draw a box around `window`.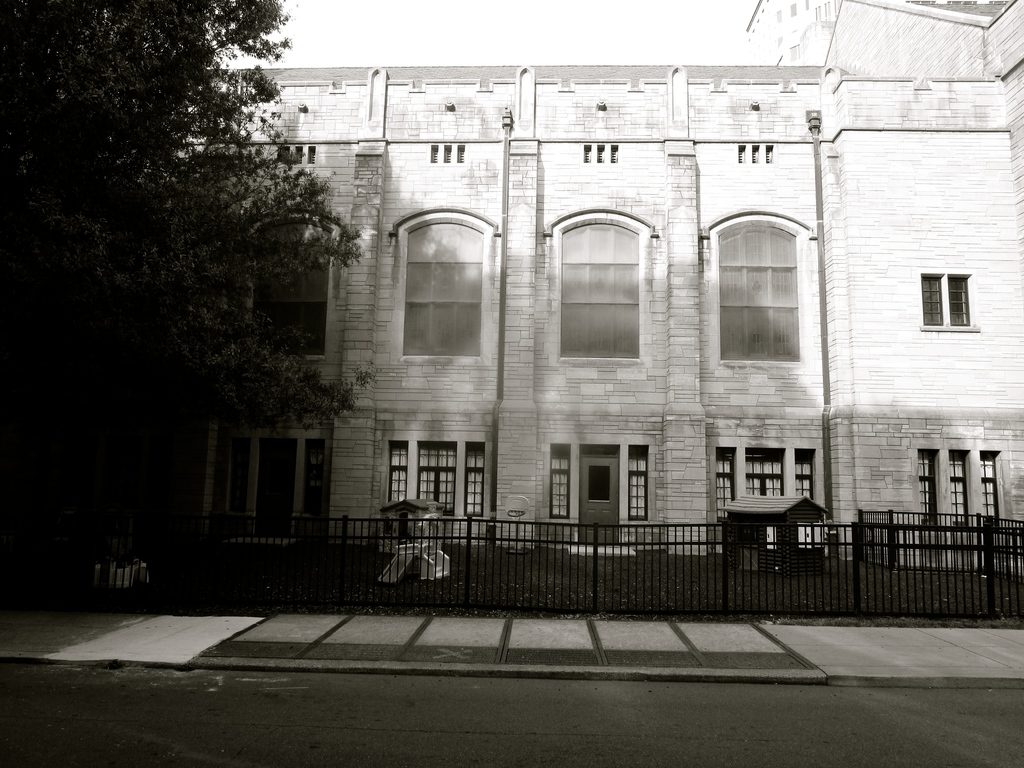
713/447/736/534.
